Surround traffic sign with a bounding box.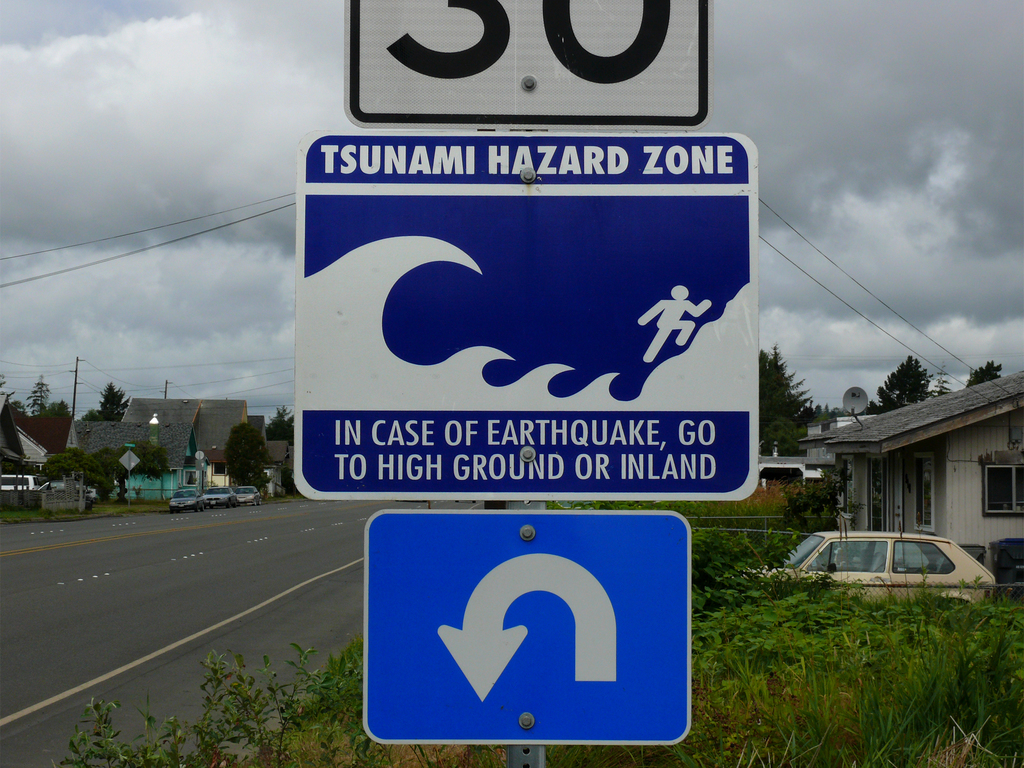
bbox(364, 508, 690, 749).
